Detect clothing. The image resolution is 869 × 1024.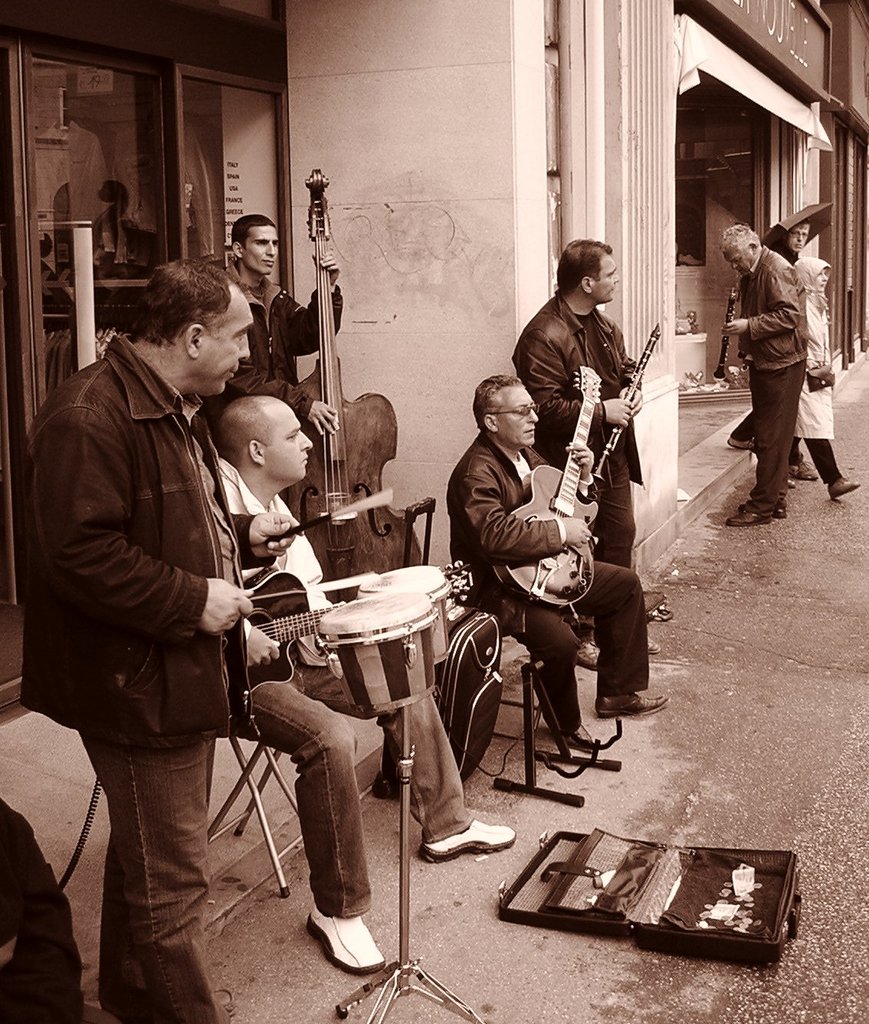
38 122 110 255.
